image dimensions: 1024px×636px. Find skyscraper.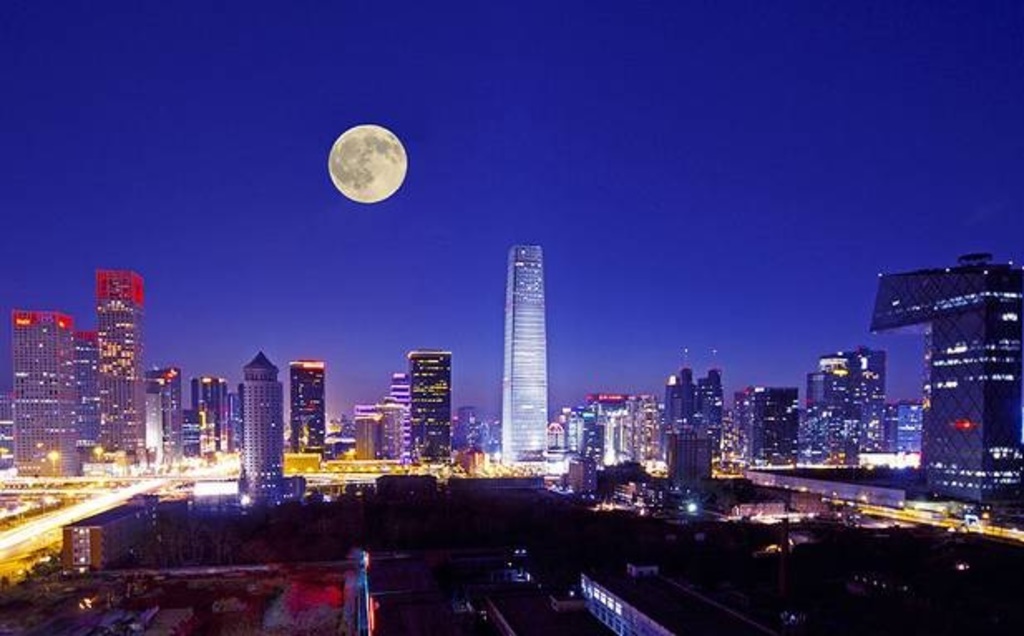
Rect(71, 332, 106, 470).
